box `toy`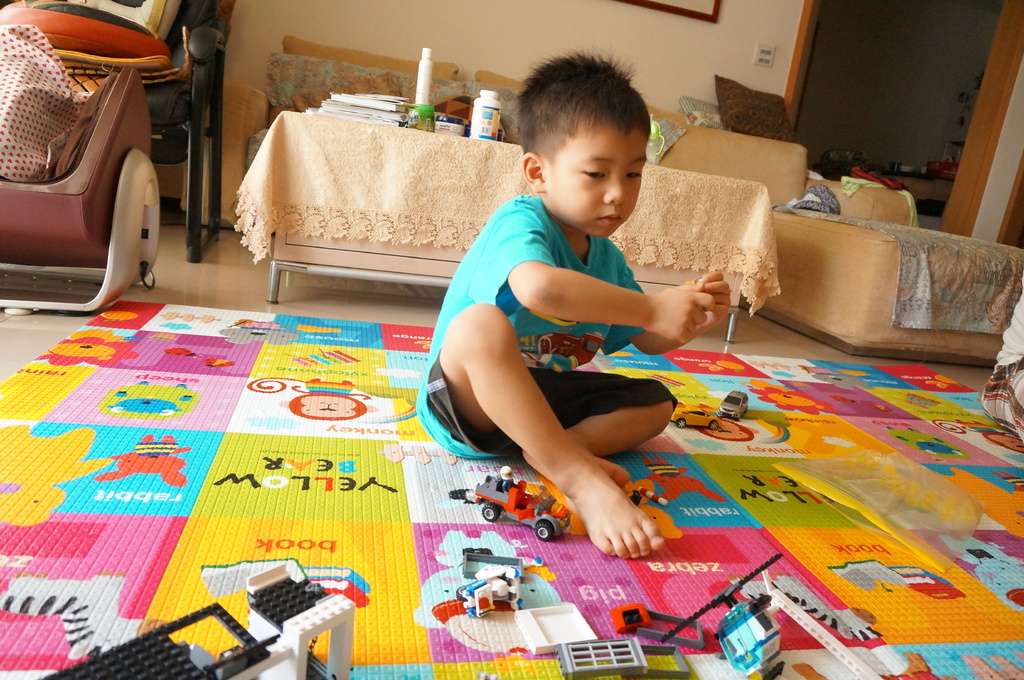
459, 560, 523, 621
